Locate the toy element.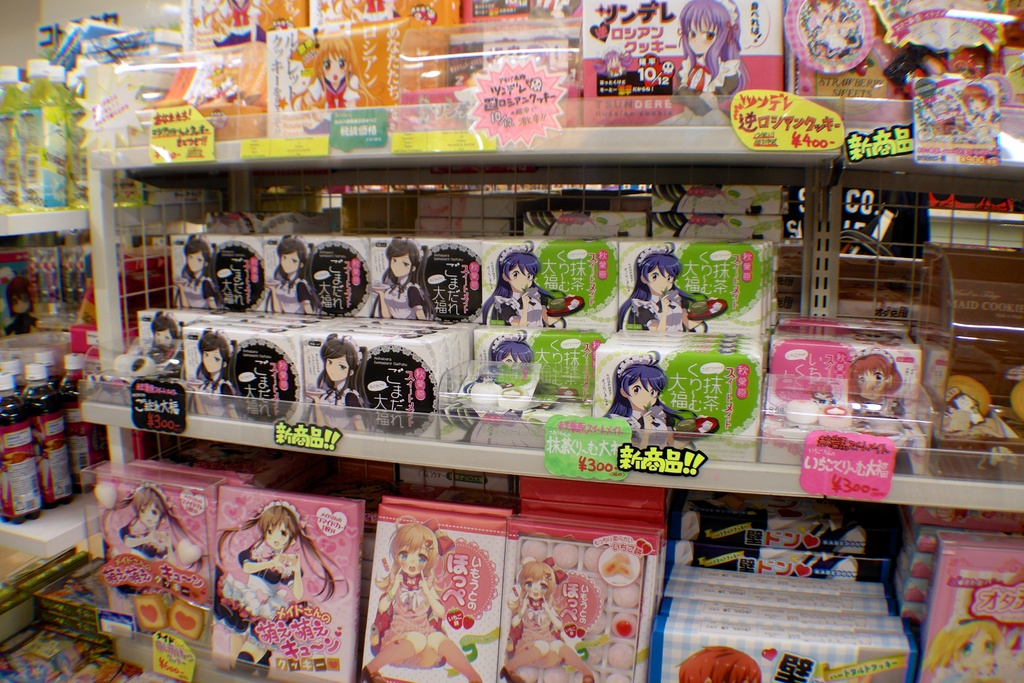
Element bbox: select_region(172, 233, 223, 311).
